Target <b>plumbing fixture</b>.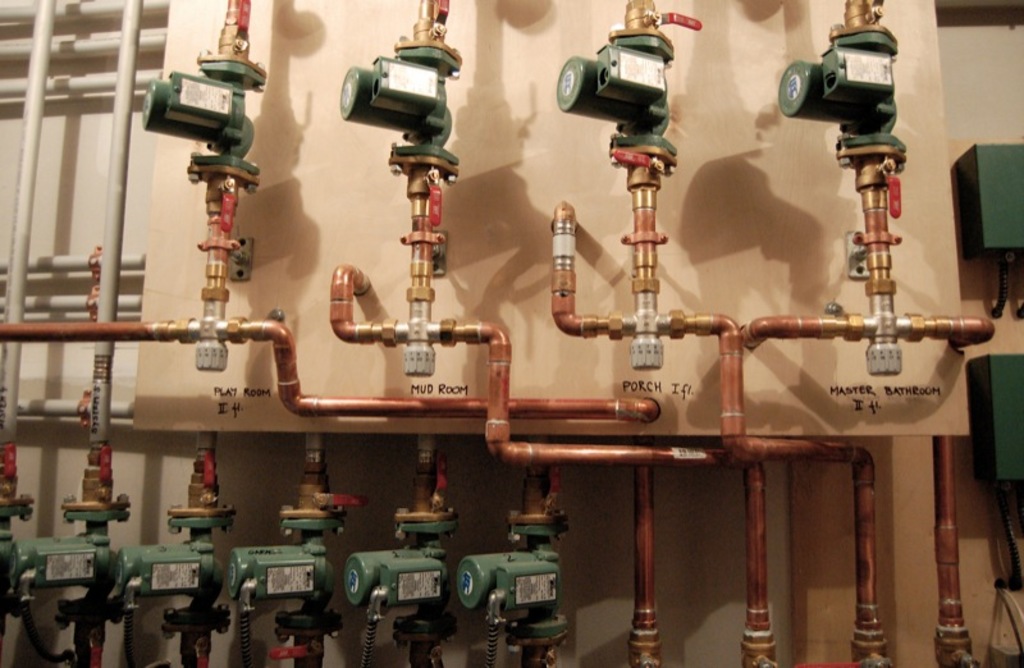
Target region: <bbox>223, 458, 366, 667</bbox>.
